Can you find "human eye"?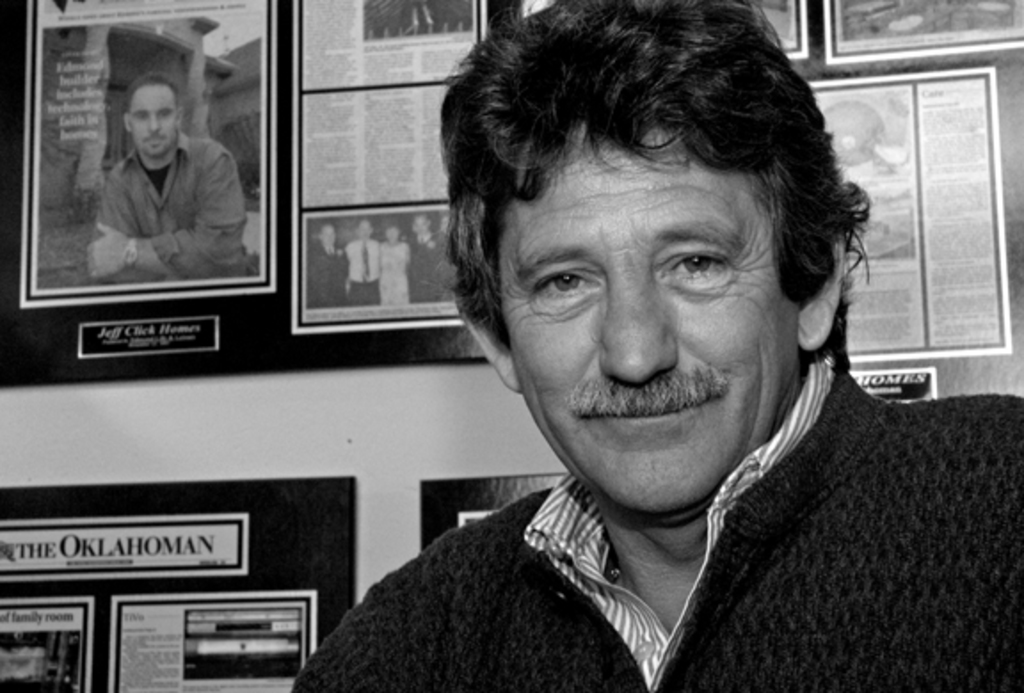
Yes, bounding box: 661:235:754:297.
